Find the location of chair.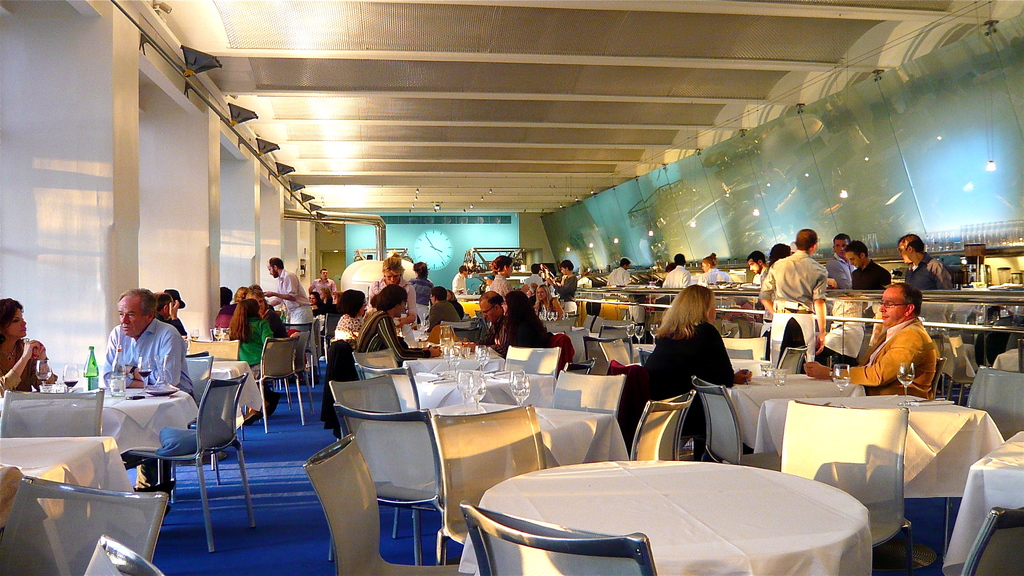
Location: <region>724, 333, 765, 370</region>.
